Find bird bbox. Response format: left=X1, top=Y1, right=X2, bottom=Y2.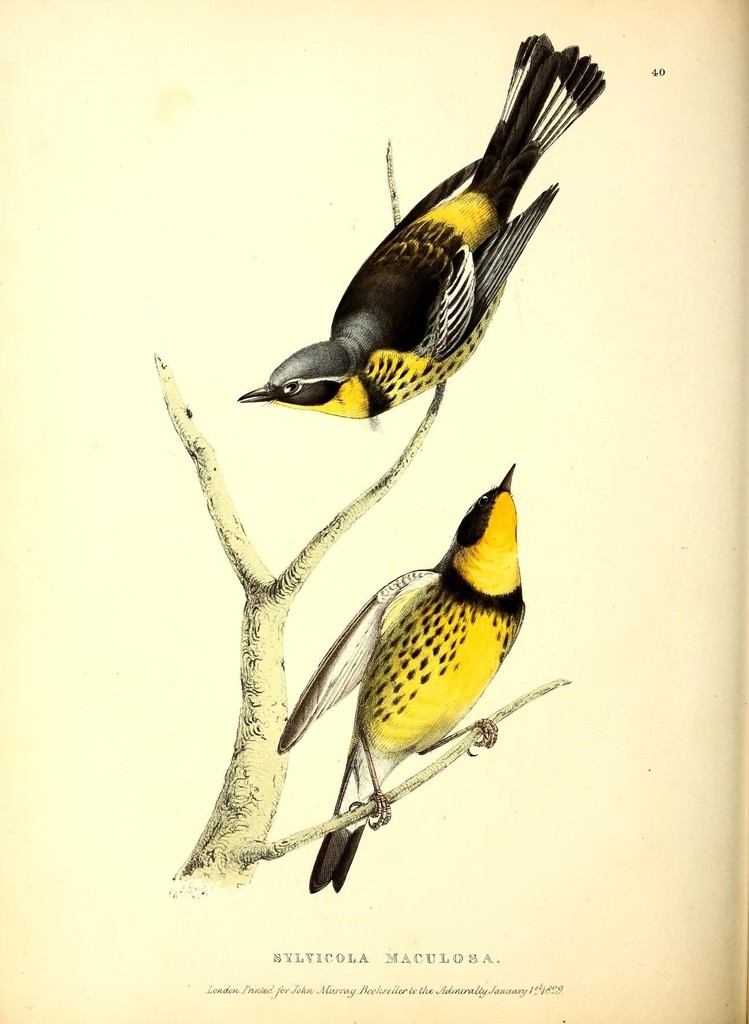
left=279, top=464, right=526, bottom=895.
